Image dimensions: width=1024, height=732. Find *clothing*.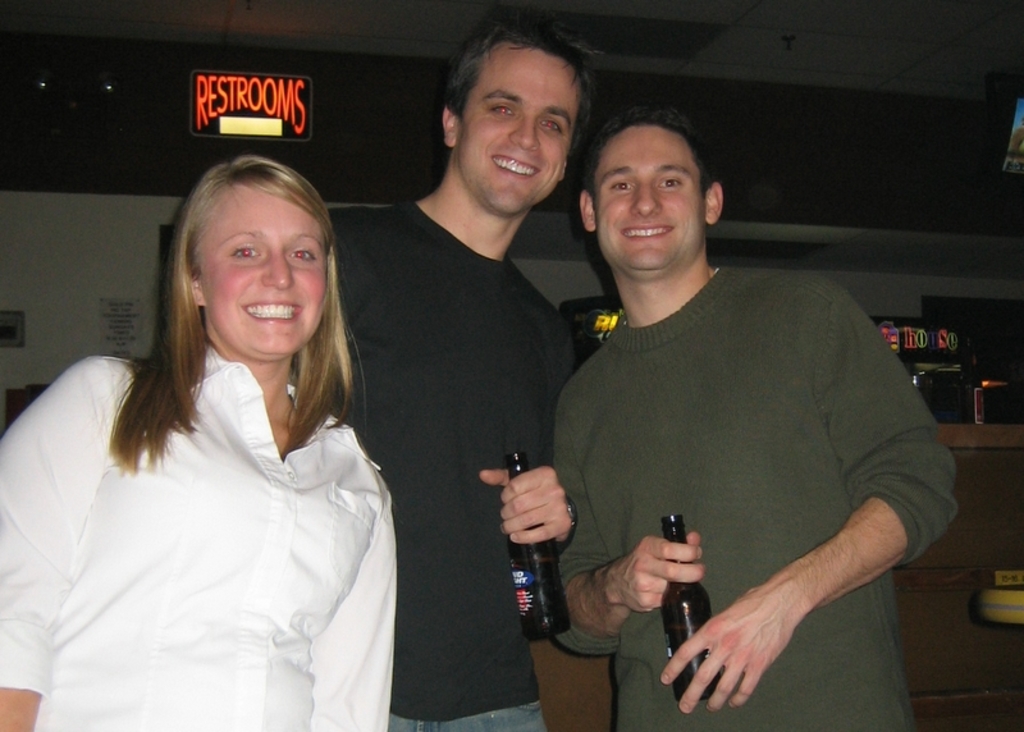
[left=566, top=251, right=968, bottom=731].
